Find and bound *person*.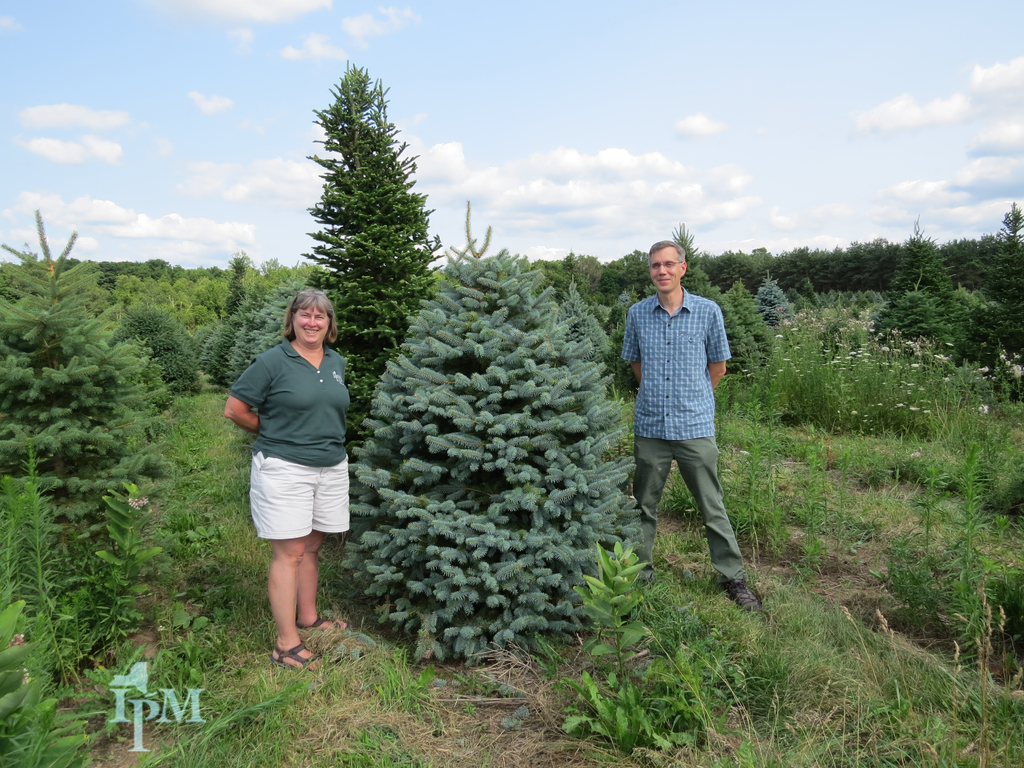
Bound: [226, 289, 354, 674].
